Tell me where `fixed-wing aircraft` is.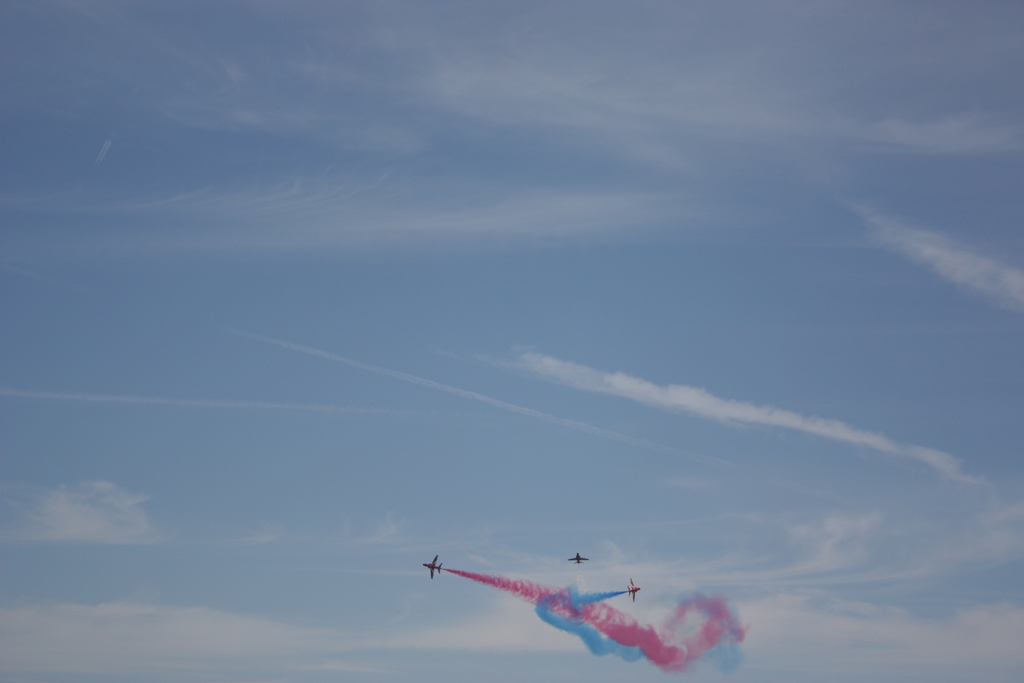
`fixed-wing aircraft` is at pyautogui.locateOnScreen(567, 554, 588, 565).
